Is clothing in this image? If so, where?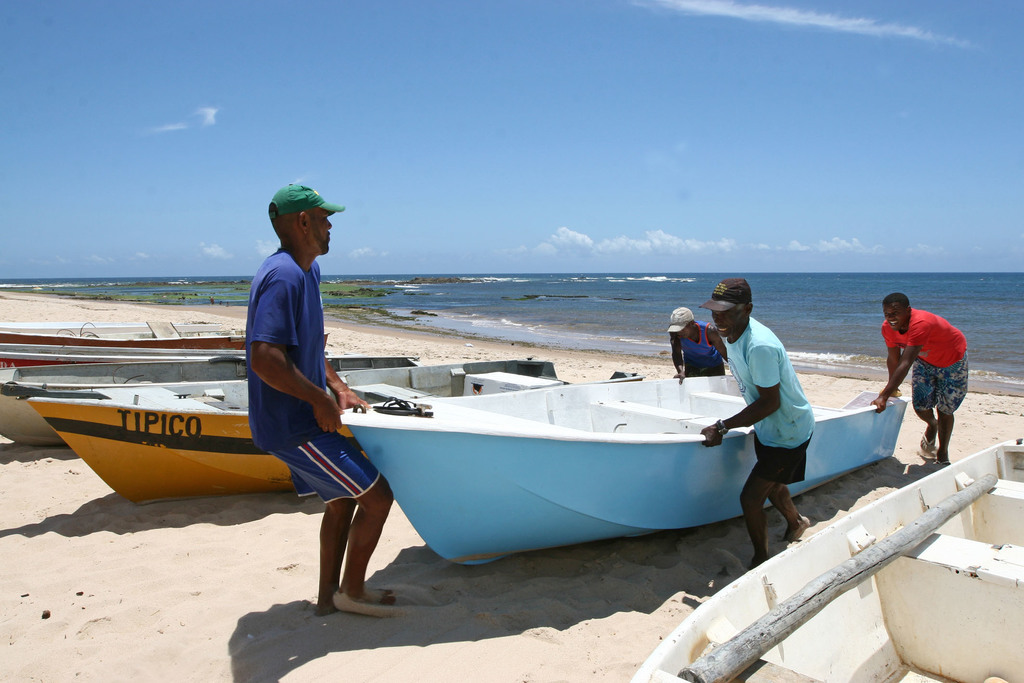
Yes, at [x1=892, y1=305, x2=980, y2=457].
